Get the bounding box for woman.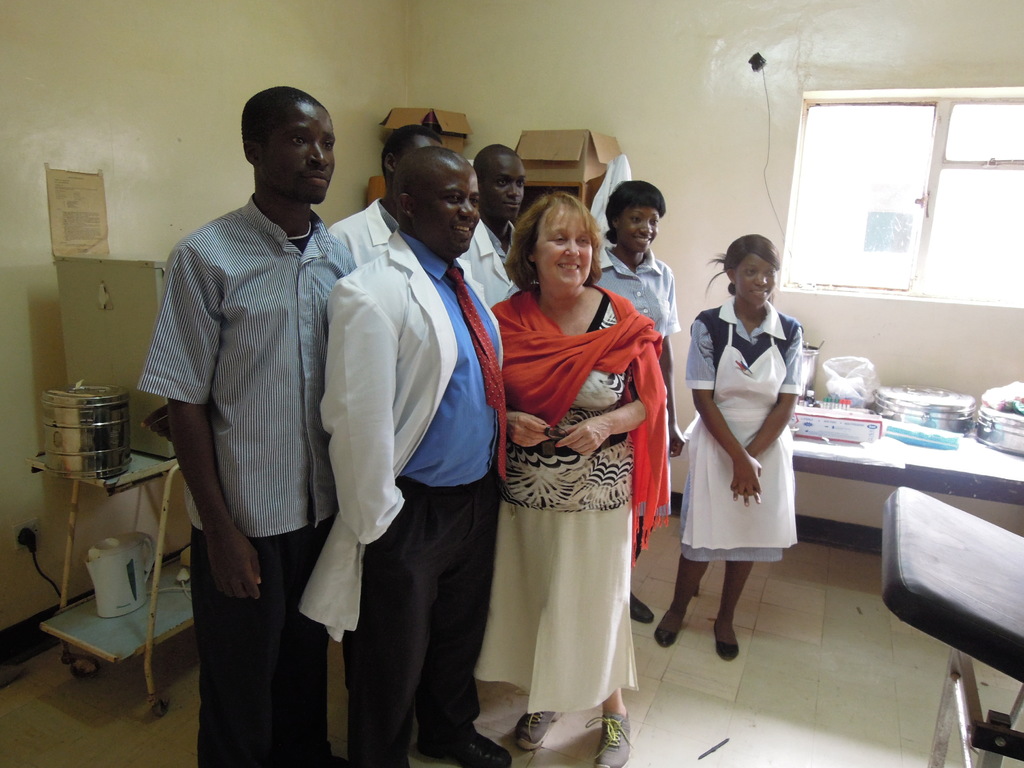
BBox(652, 236, 810, 664).
